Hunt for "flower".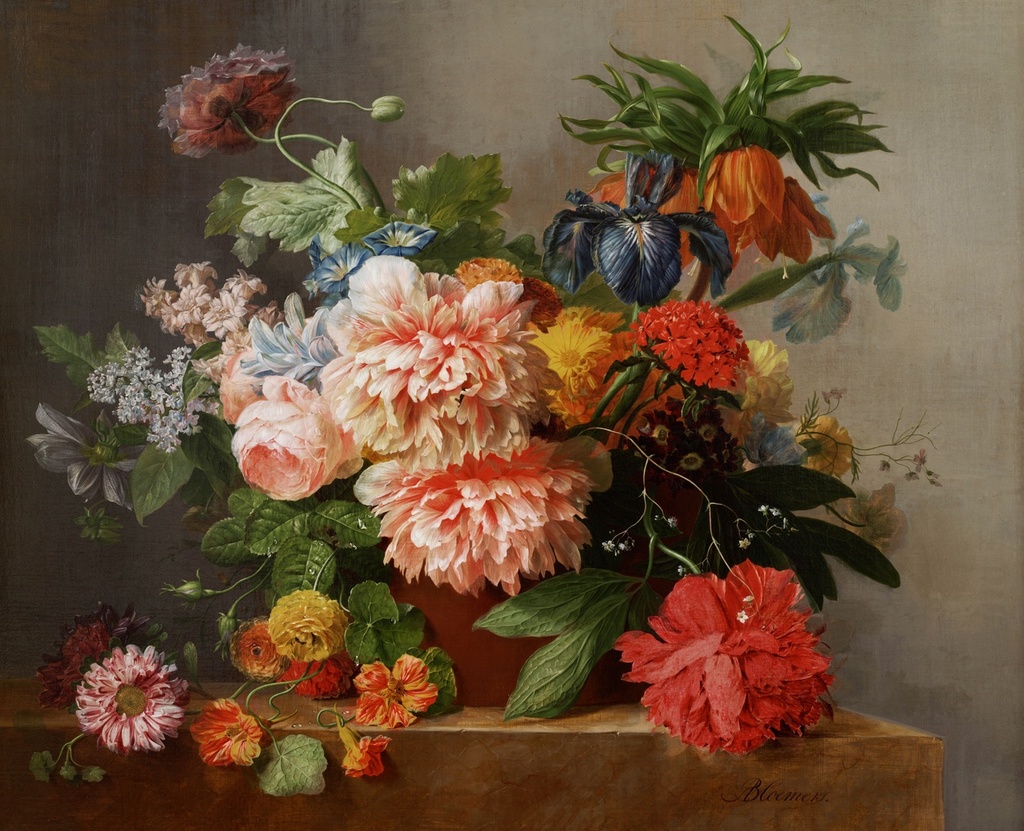
Hunted down at <bbox>215, 350, 261, 421</bbox>.
